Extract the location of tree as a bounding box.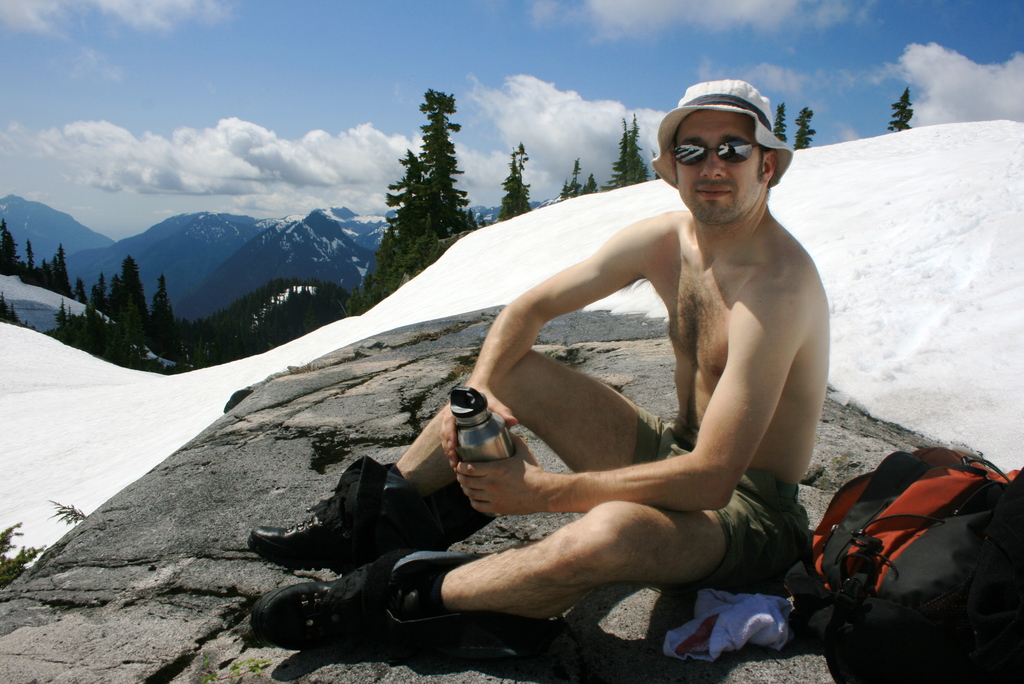
bbox=(604, 110, 653, 189).
